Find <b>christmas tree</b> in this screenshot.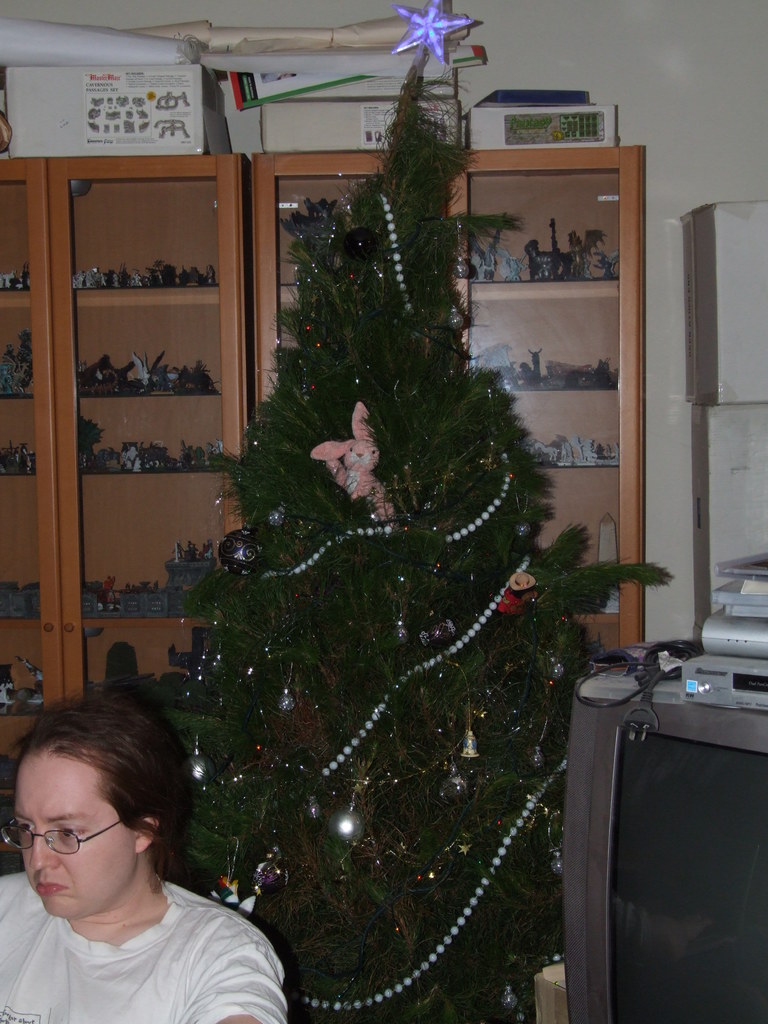
The bounding box for <b>christmas tree</b> is 120,47,724,1023.
